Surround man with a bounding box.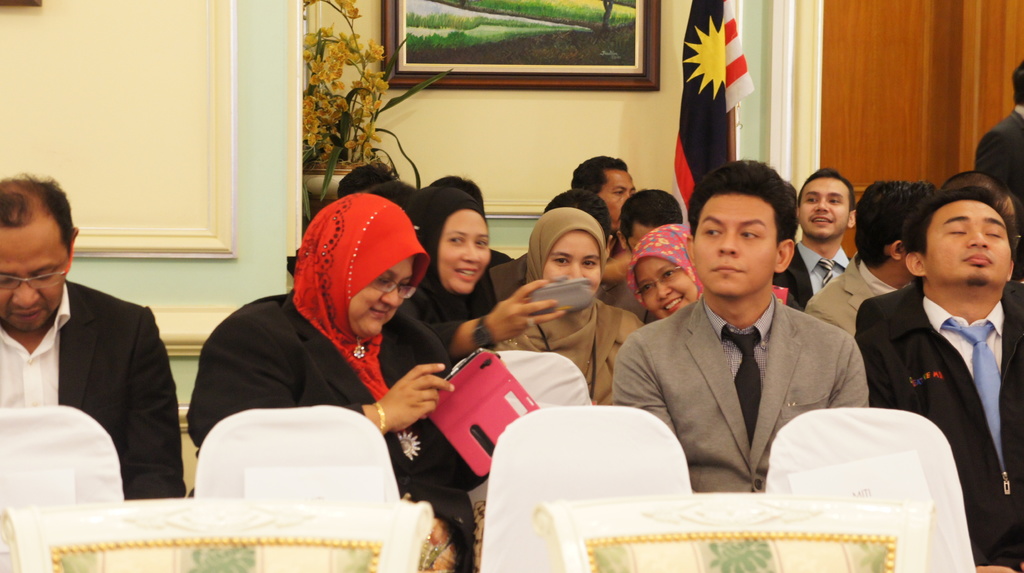
605:157:872:497.
